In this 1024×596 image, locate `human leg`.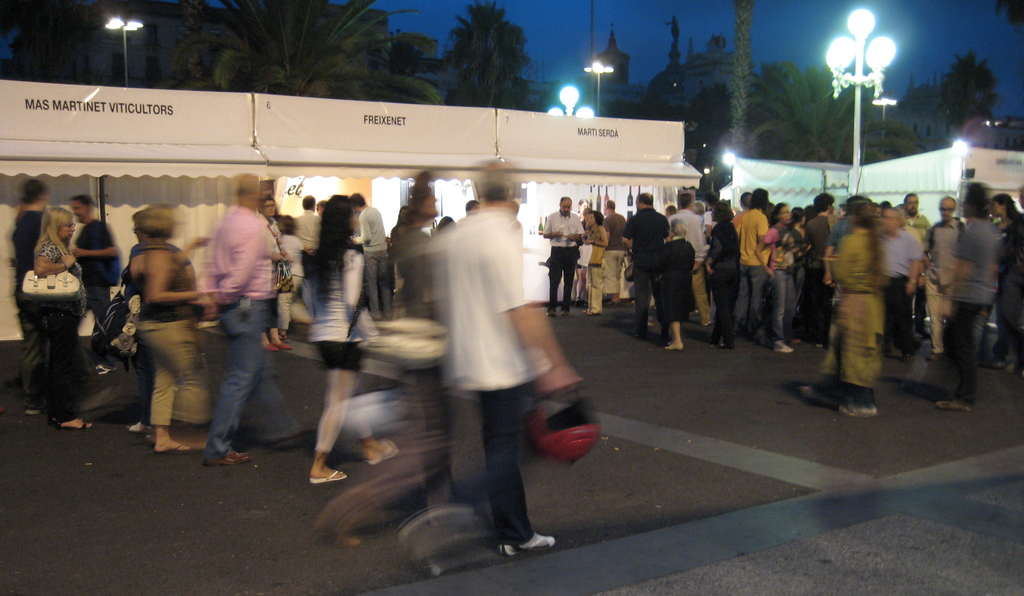
Bounding box: {"x1": 541, "y1": 249, "x2": 569, "y2": 313}.
